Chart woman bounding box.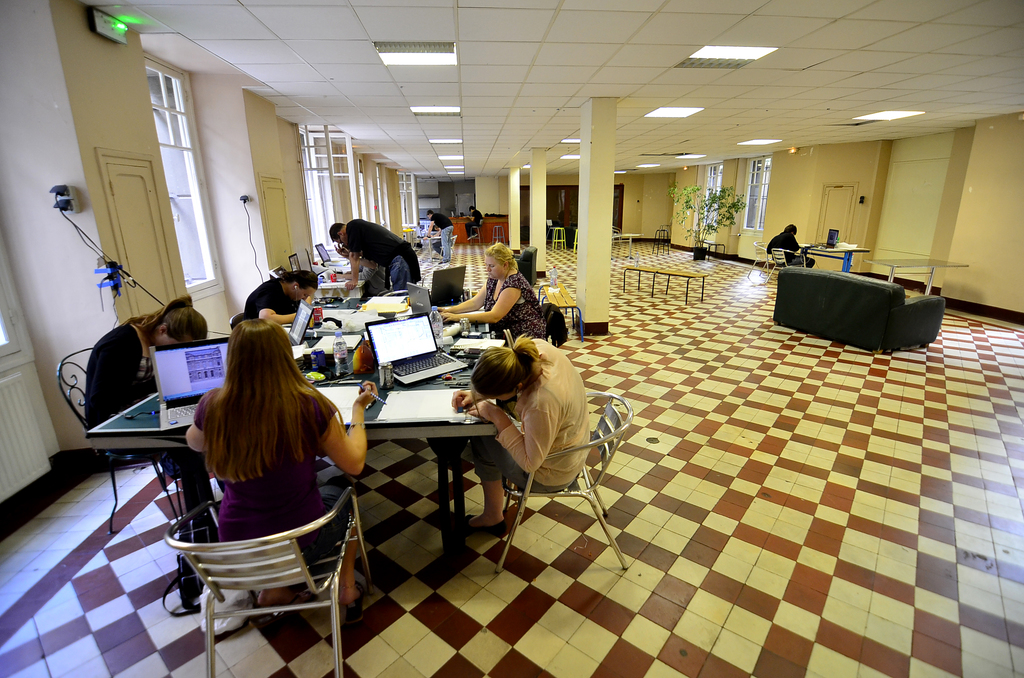
Charted: x1=180 y1=310 x2=384 y2=632.
